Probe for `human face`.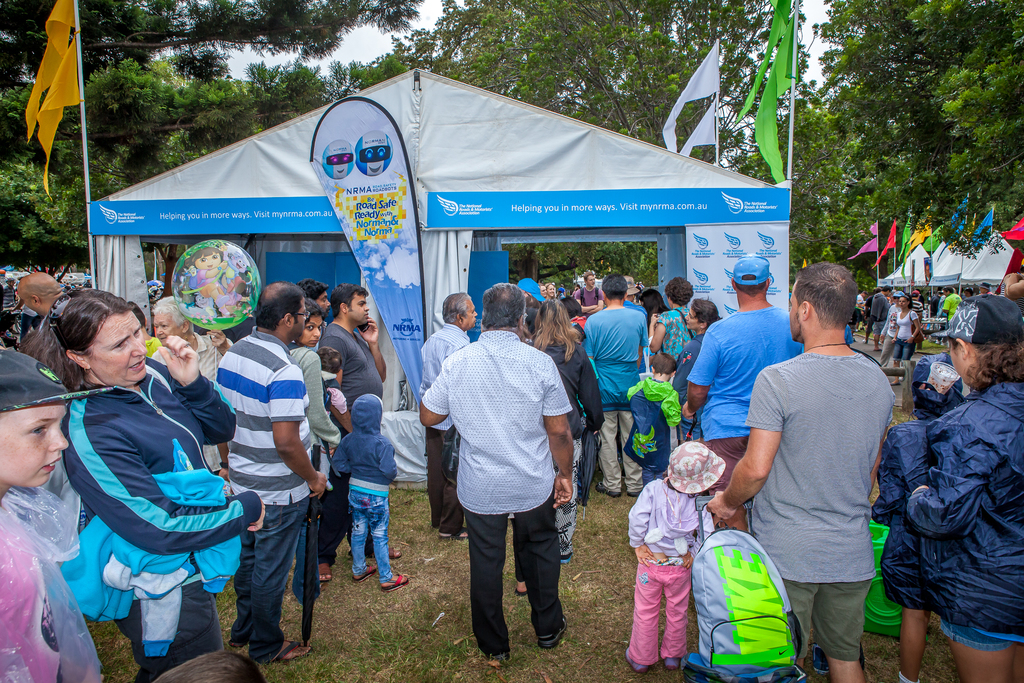
Probe result: <box>588,274,596,286</box>.
